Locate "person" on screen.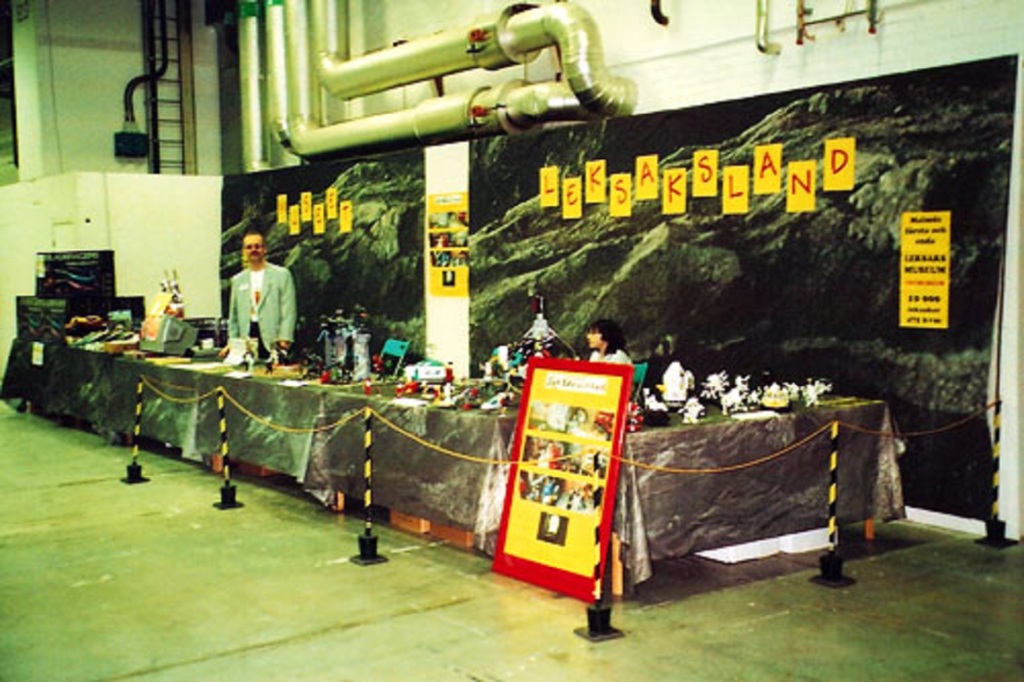
On screen at (left=217, top=224, right=291, bottom=367).
